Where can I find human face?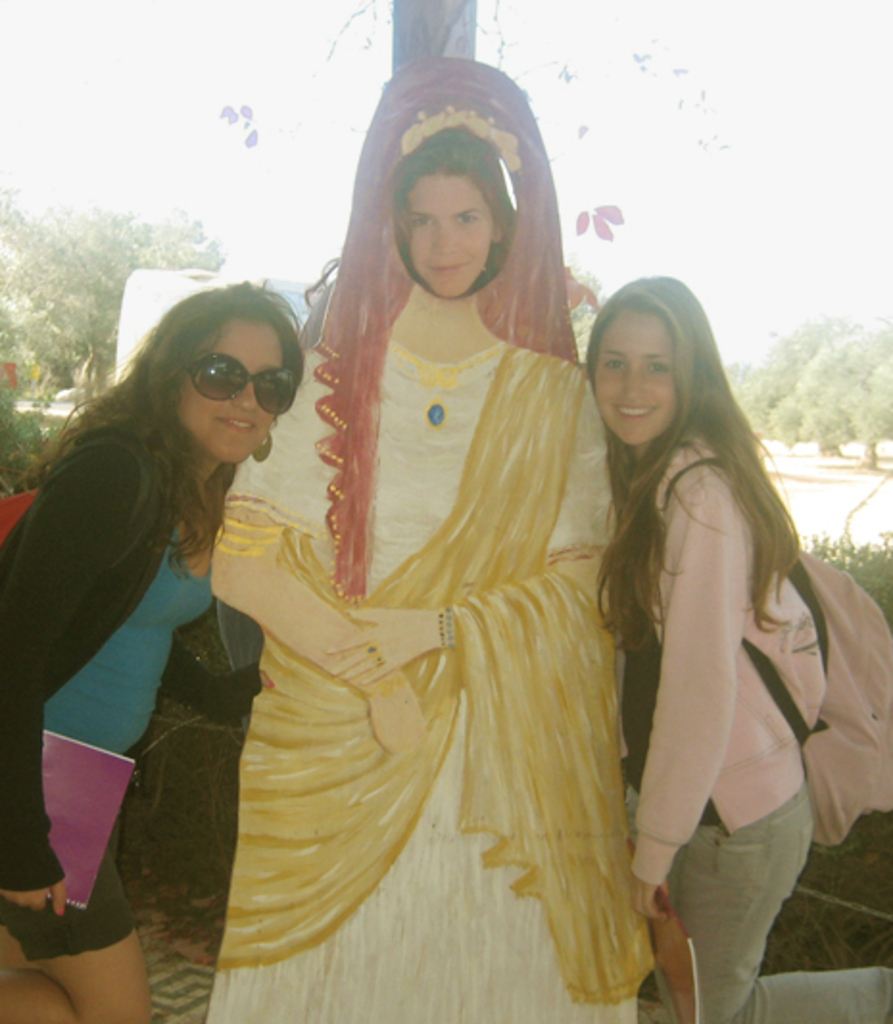
You can find it at locate(593, 307, 676, 446).
